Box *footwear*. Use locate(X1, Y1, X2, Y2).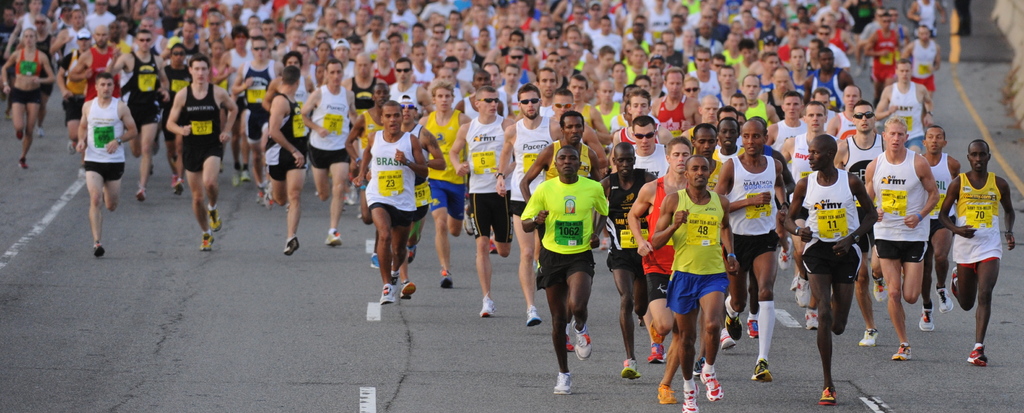
locate(168, 176, 175, 190).
